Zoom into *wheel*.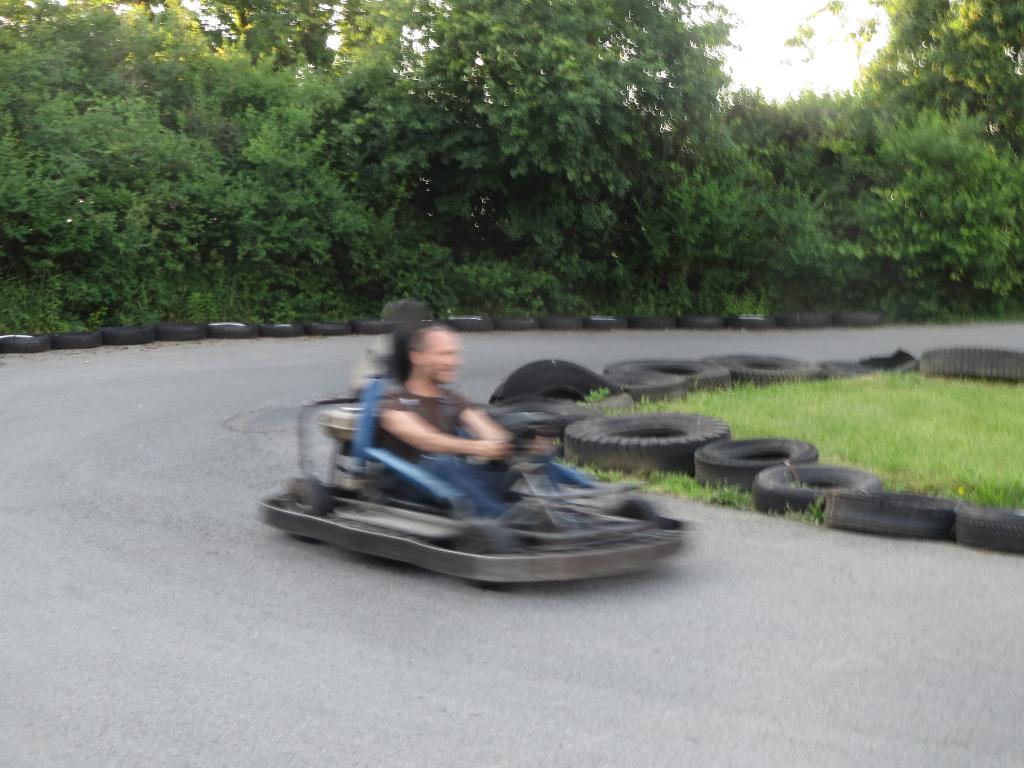
Zoom target: 446,519,515,557.
